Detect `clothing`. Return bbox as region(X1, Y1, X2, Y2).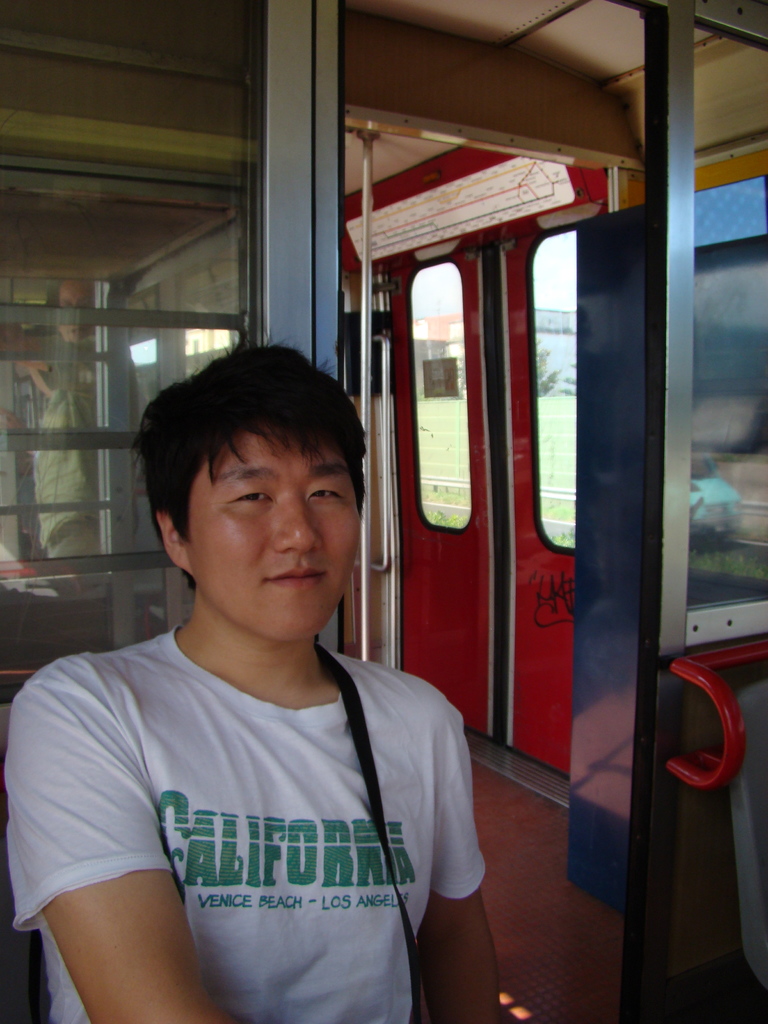
region(40, 586, 475, 1004).
